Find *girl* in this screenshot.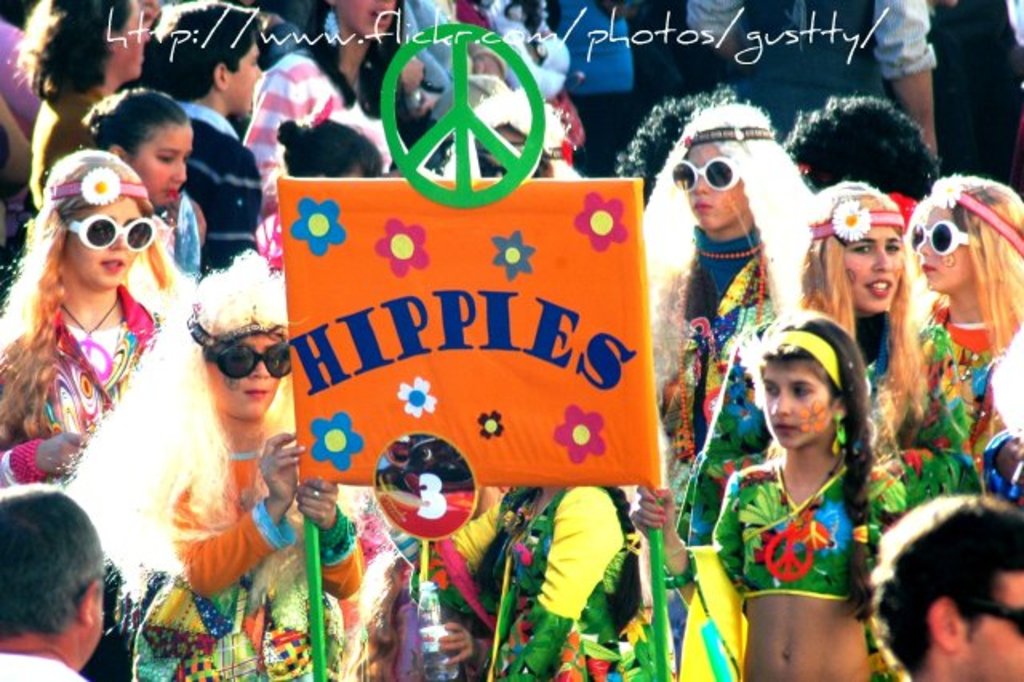
The bounding box for *girl* is [left=0, top=147, right=168, bottom=472].
